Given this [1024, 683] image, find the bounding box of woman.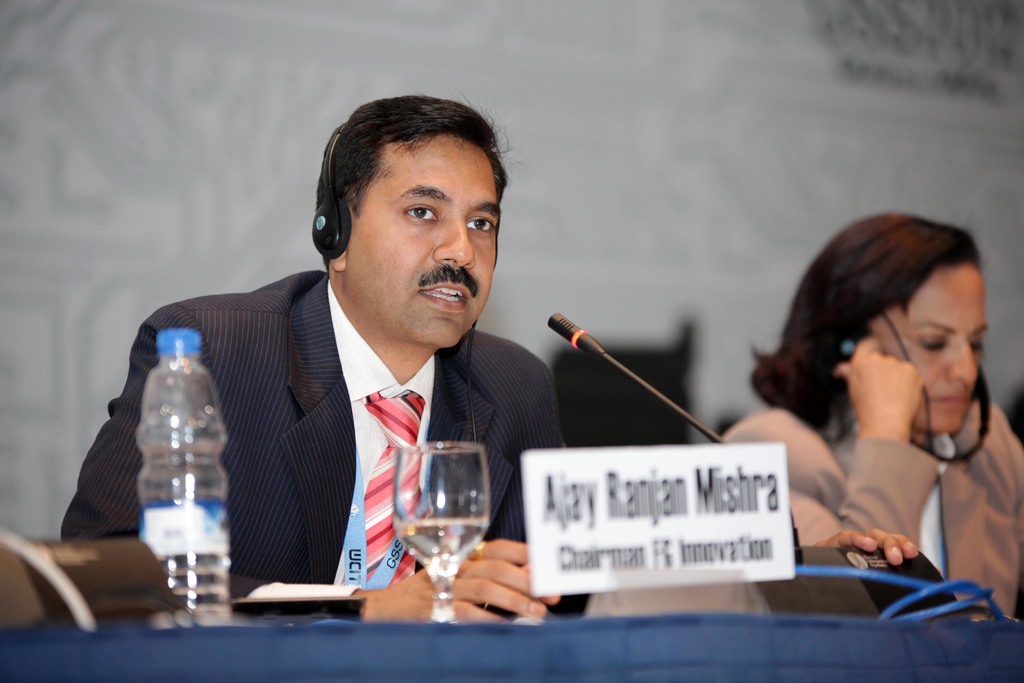
{"x1": 710, "y1": 218, "x2": 1023, "y2": 610}.
